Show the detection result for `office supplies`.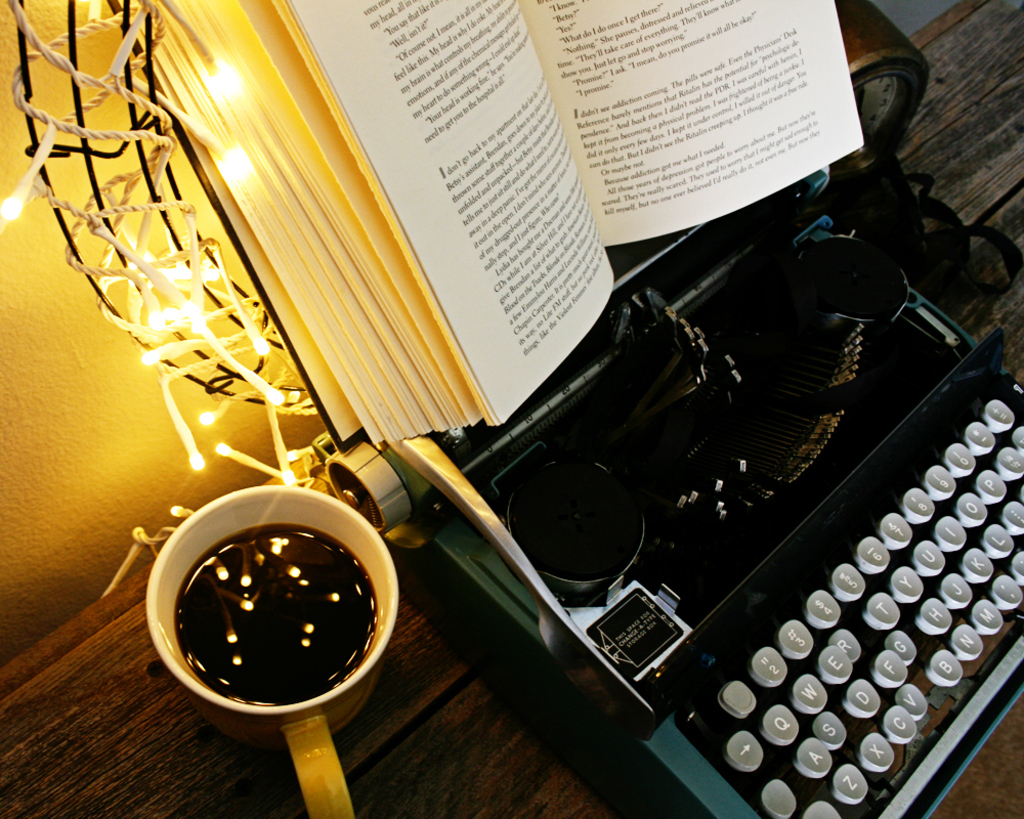
select_region(333, 0, 1023, 817).
